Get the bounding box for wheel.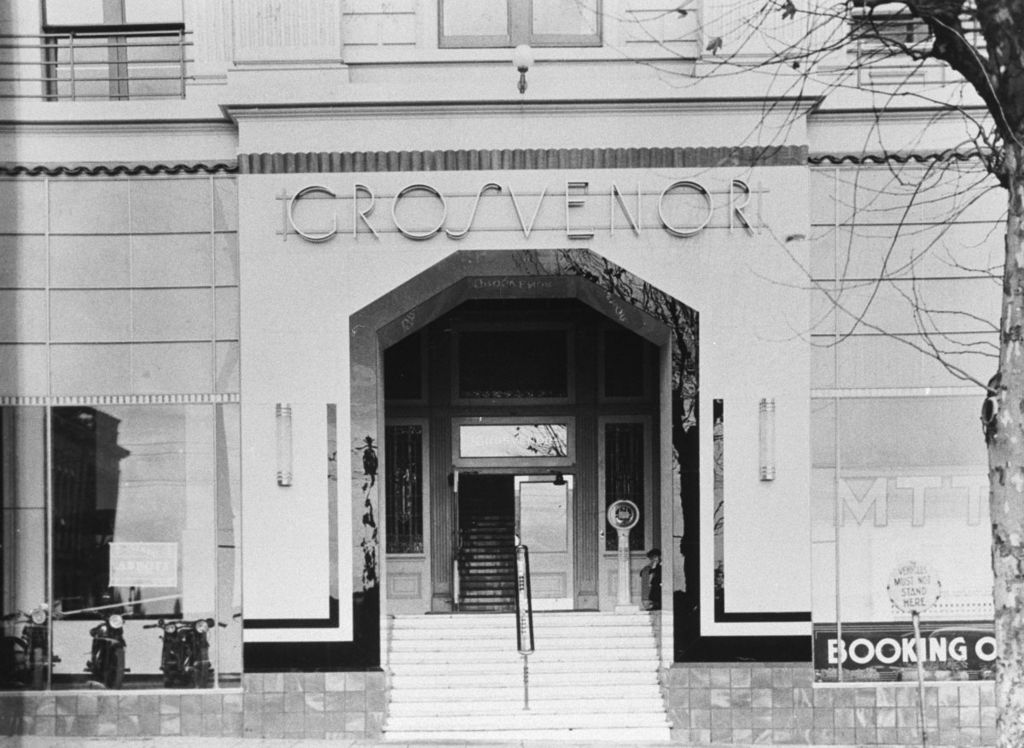
select_region(161, 658, 176, 687).
